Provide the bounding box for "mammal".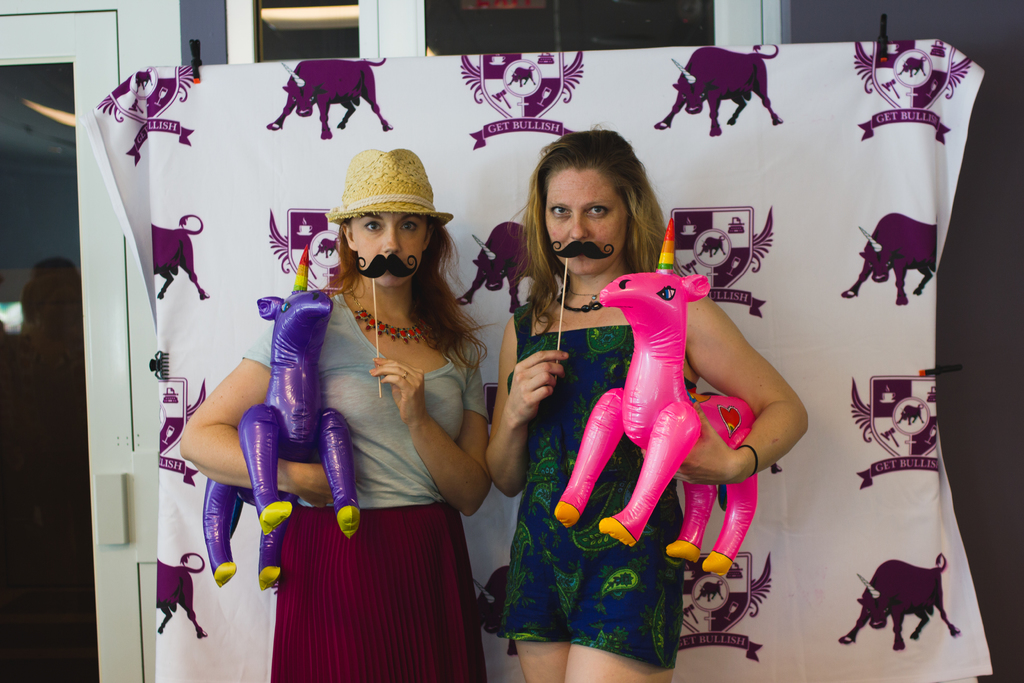
l=483, t=567, r=518, b=649.
